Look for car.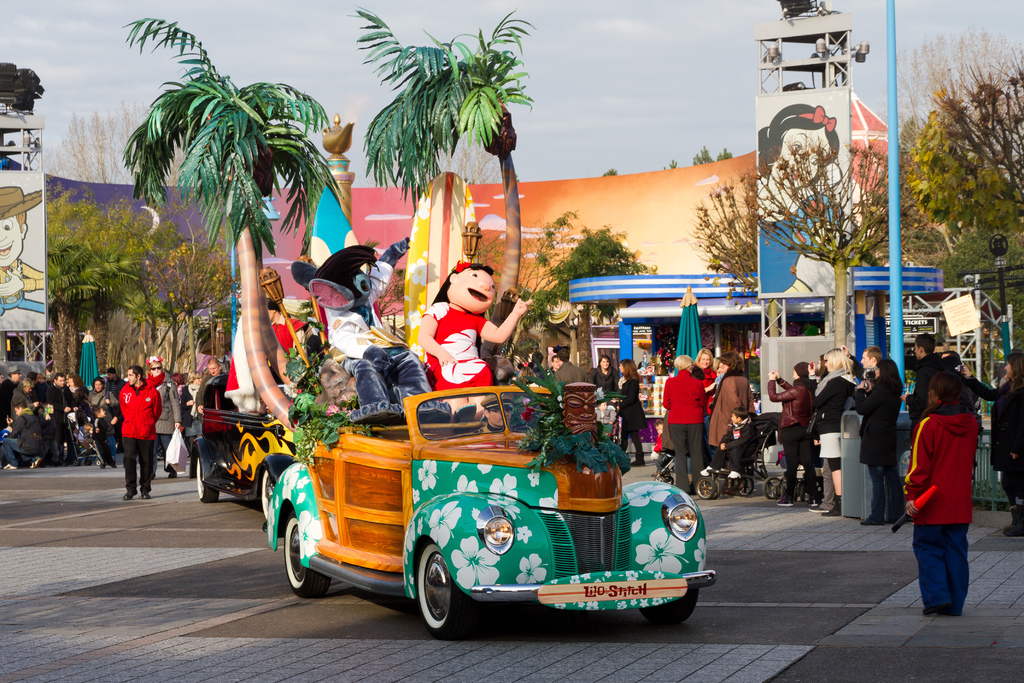
Found: Rect(272, 390, 706, 636).
